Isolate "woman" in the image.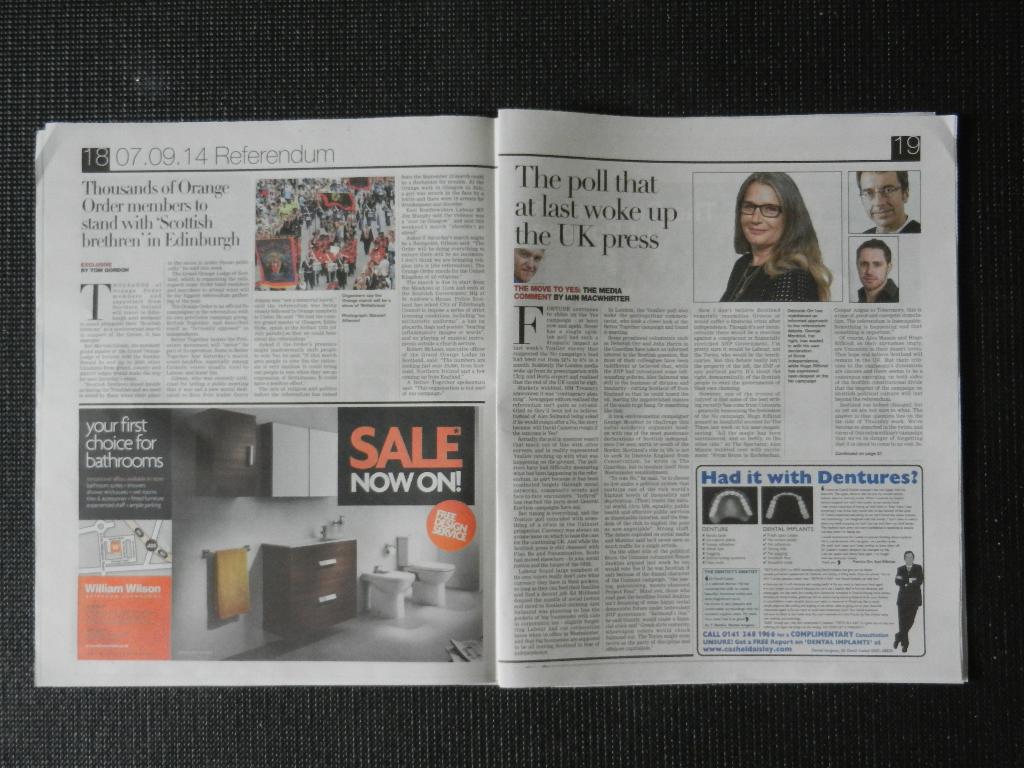
Isolated region: locate(715, 174, 849, 314).
